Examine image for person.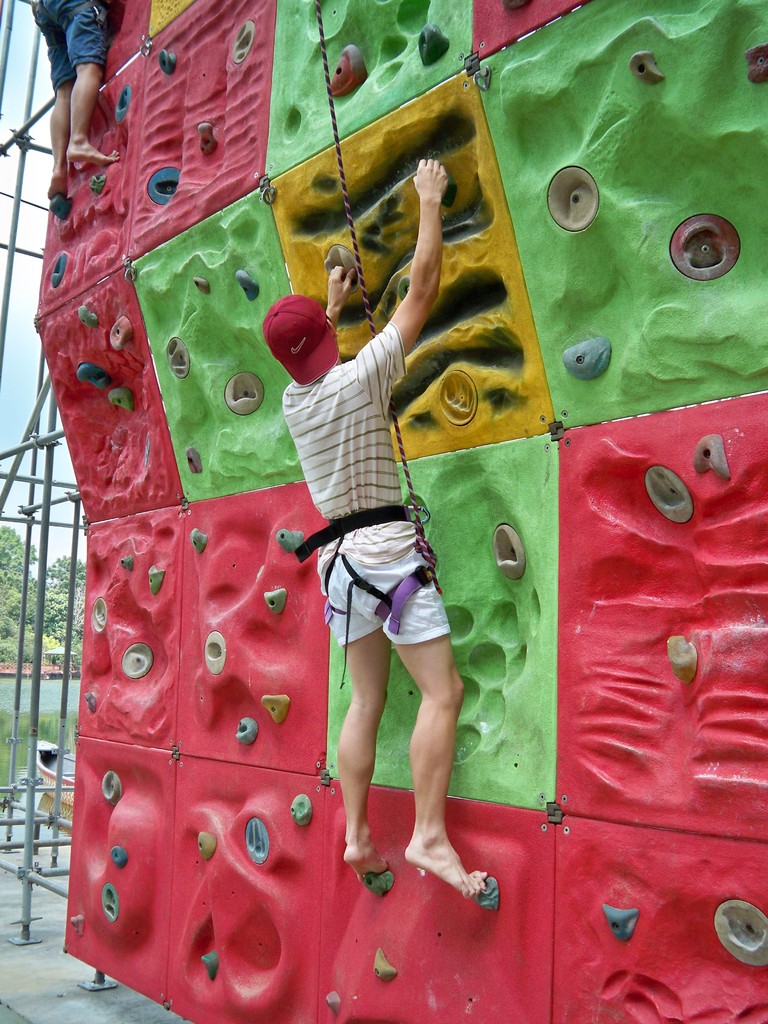
Examination result: (x1=26, y1=0, x2=111, y2=197).
